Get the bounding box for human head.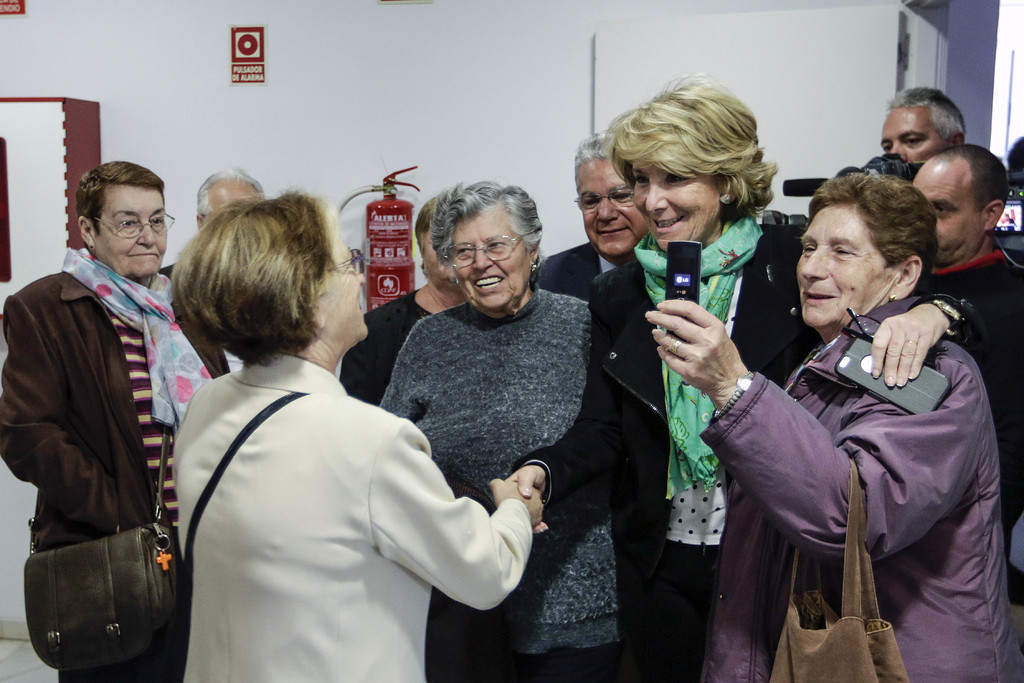
<box>418,177,552,308</box>.
